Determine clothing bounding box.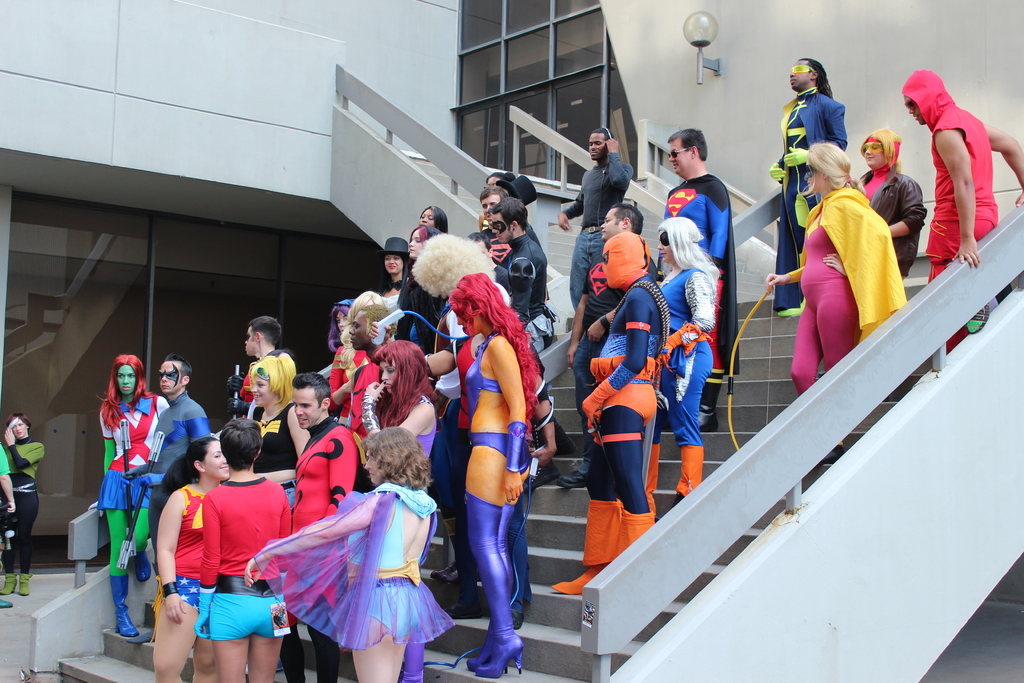
Determined: bbox=(289, 415, 360, 682).
